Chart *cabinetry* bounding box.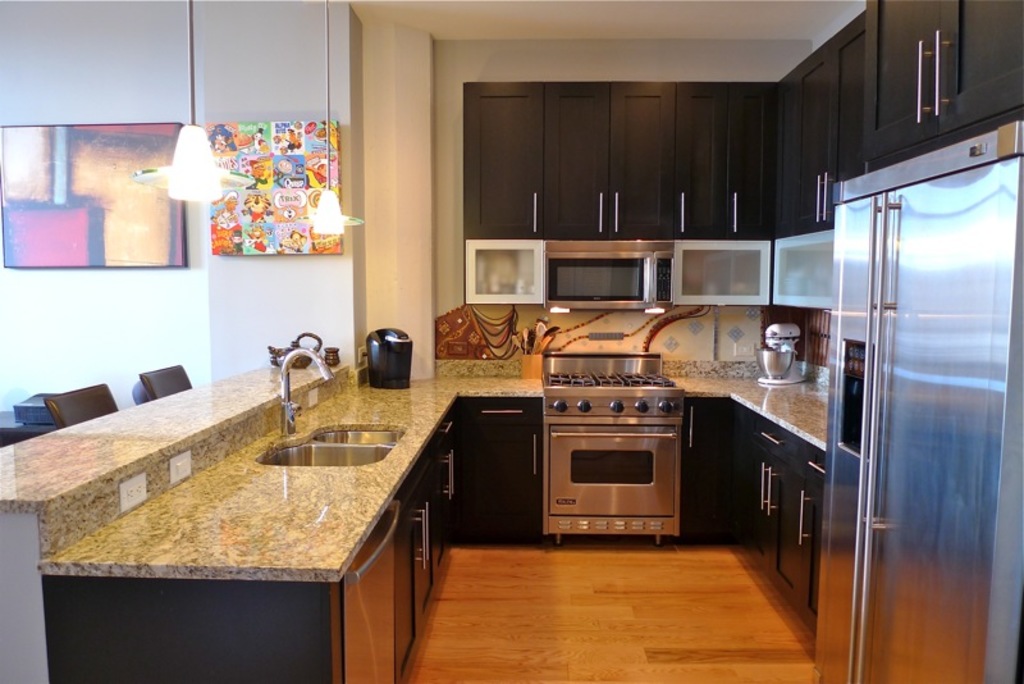
Charted: Rect(772, 0, 1023, 242).
